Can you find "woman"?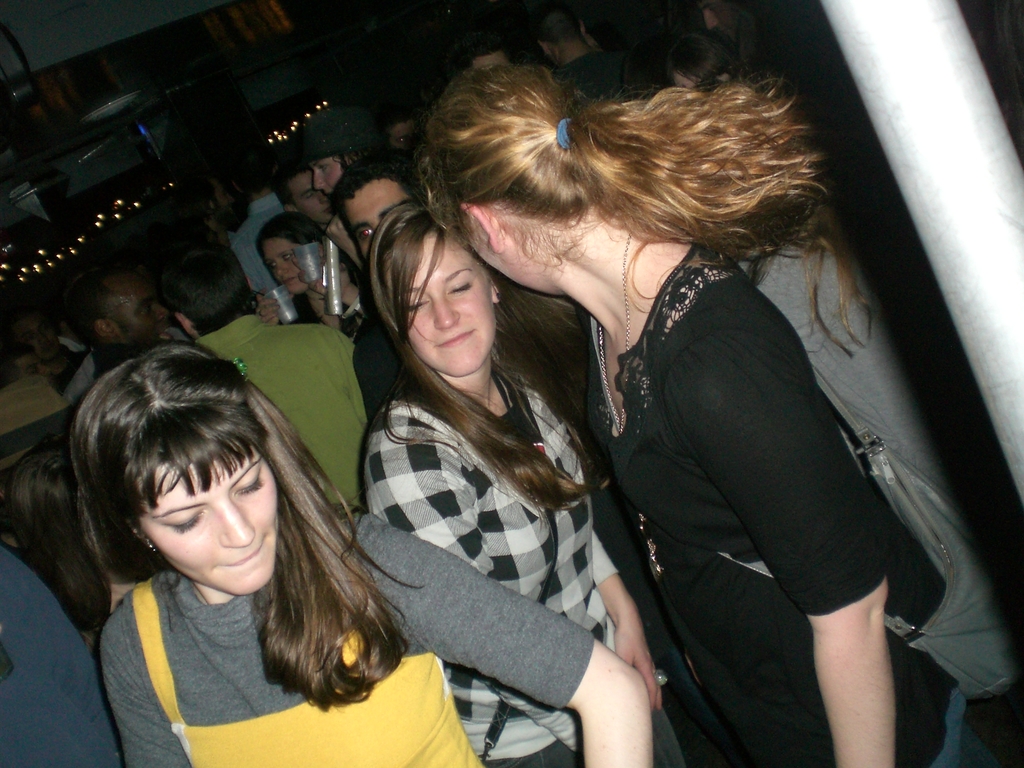
Yes, bounding box: l=68, t=349, r=653, b=767.
